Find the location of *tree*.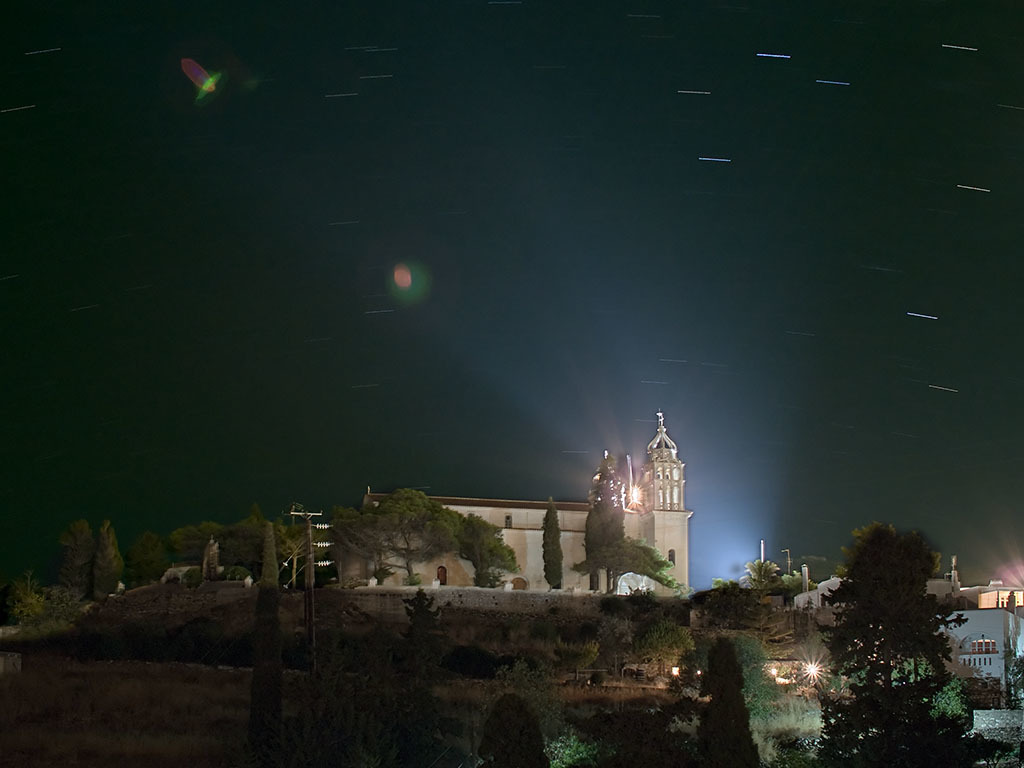
Location: <box>168,523,309,576</box>.
